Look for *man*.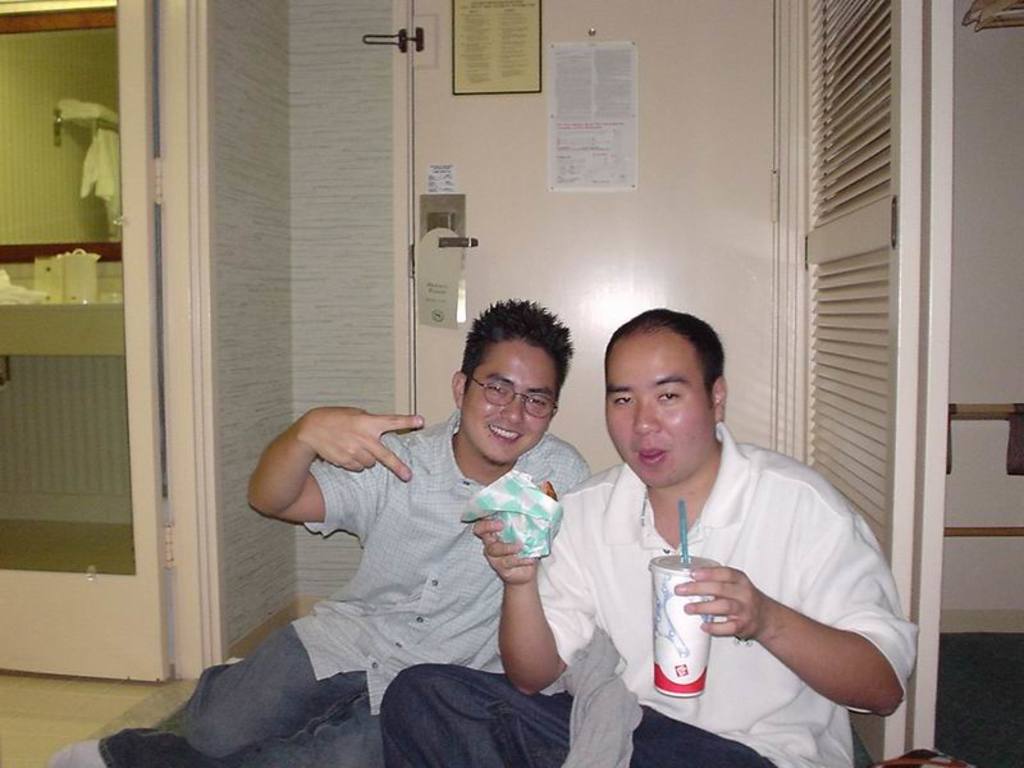
Found: rect(56, 297, 599, 767).
